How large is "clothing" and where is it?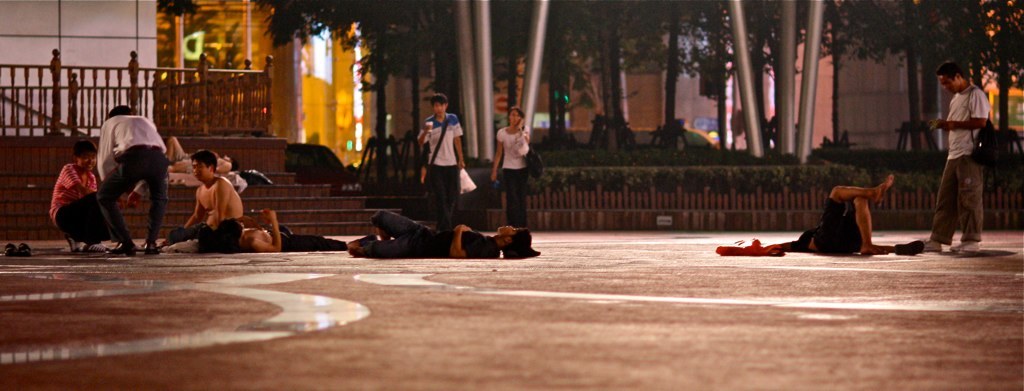
Bounding box: (176,218,229,247).
